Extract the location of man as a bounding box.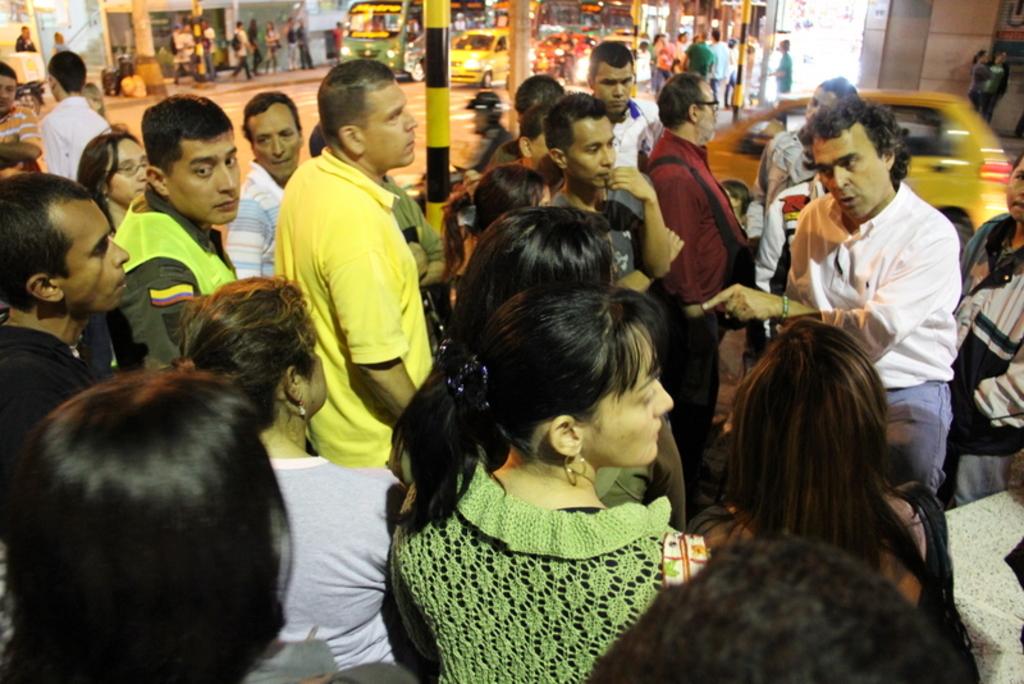
x1=755 y1=27 x2=795 y2=95.
